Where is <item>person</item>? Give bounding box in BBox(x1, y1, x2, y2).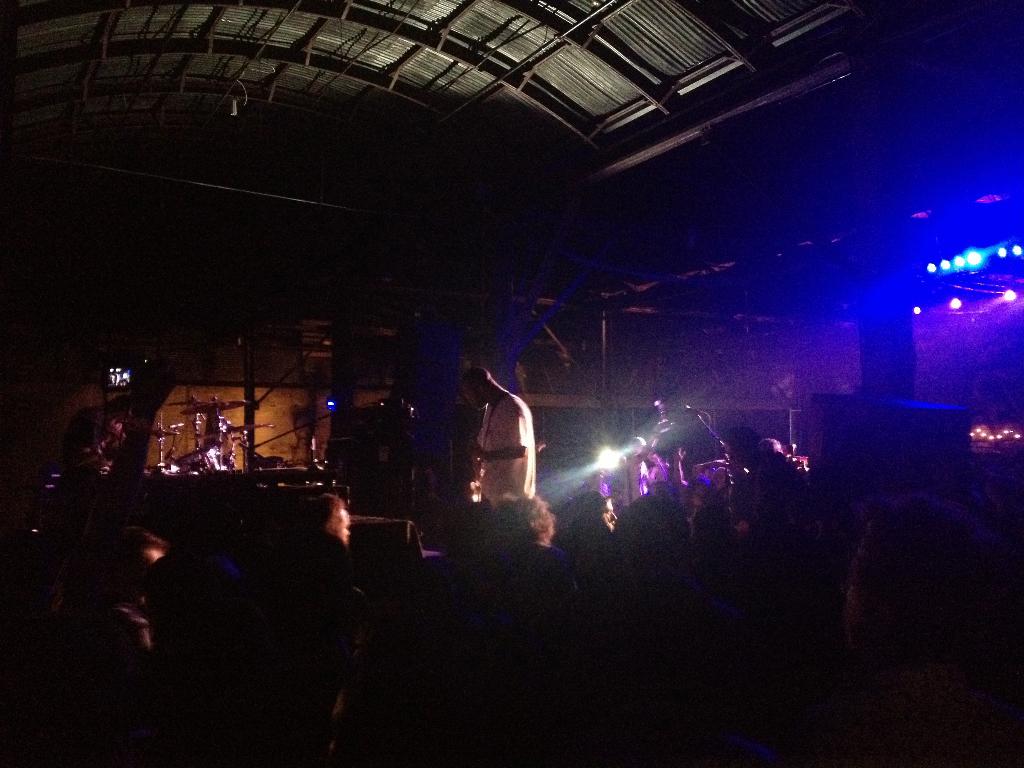
BBox(456, 349, 540, 535).
